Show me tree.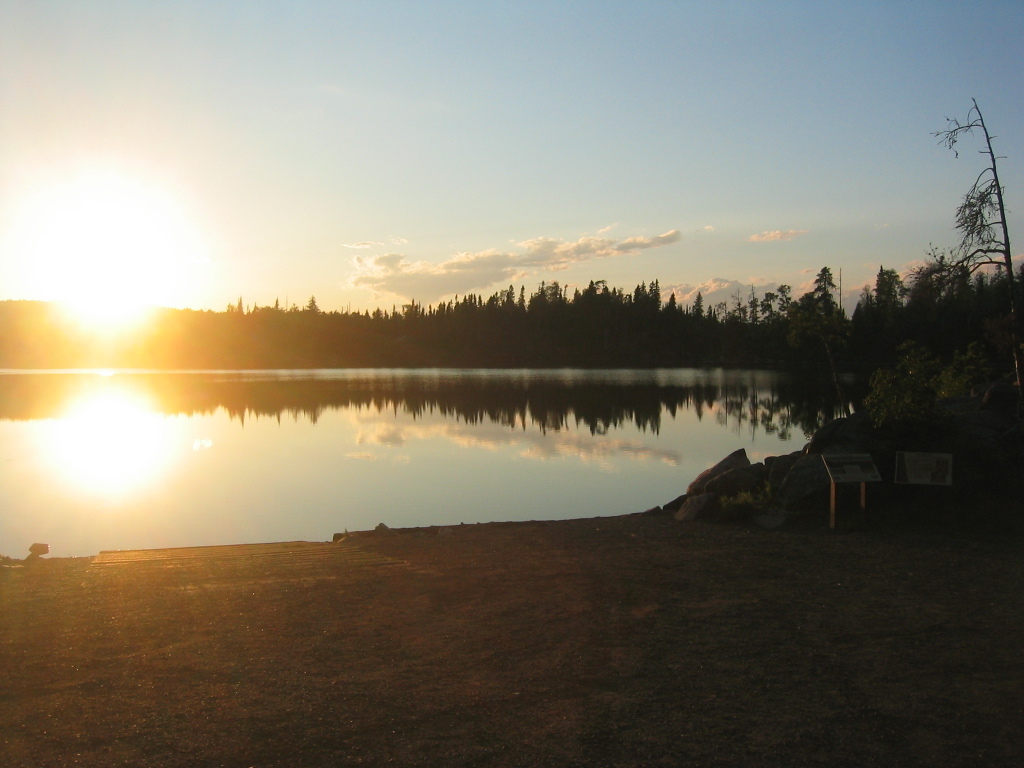
tree is here: BBox(920, 84, 1023, 327).
